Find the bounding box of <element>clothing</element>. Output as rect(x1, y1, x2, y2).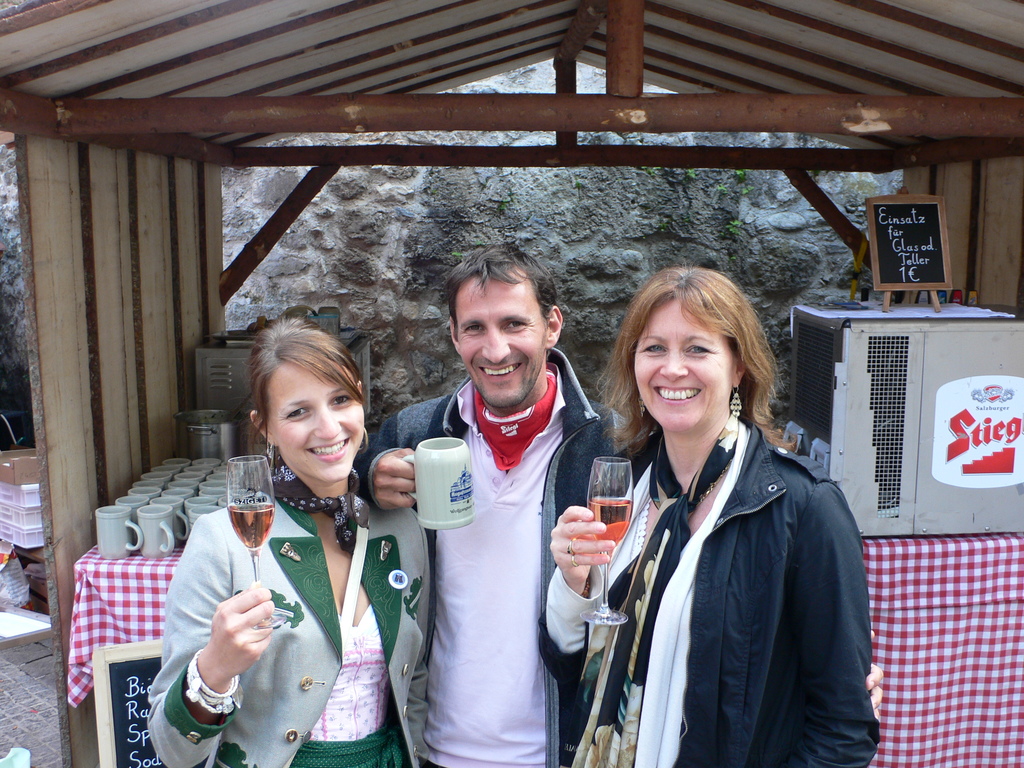
rect(563, 403, 883, 767).
